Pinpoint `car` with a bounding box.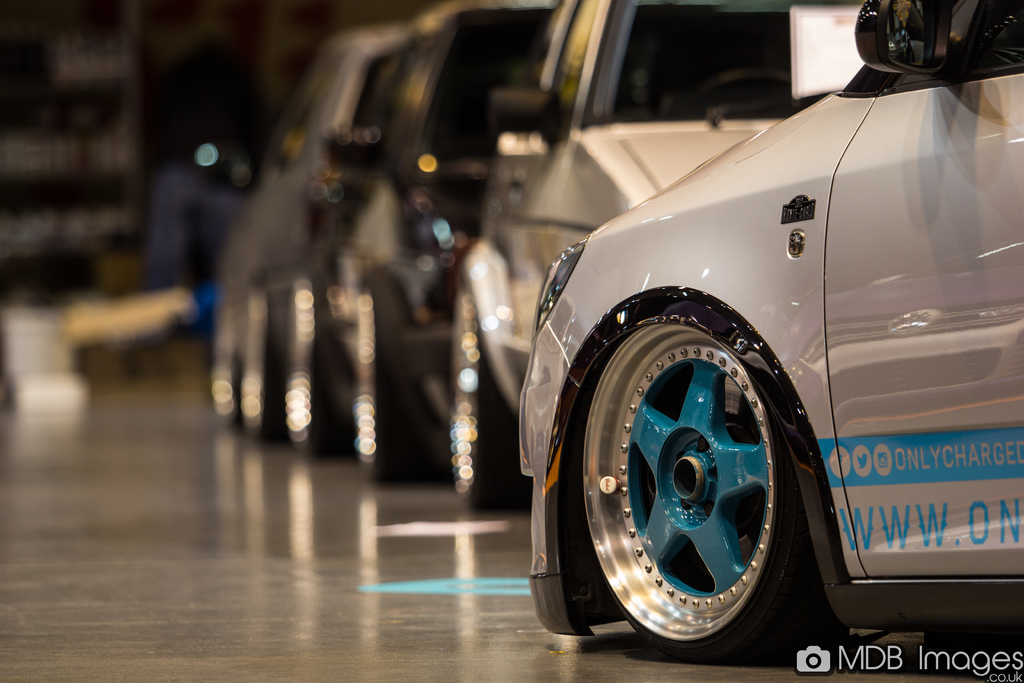
304/0/559/493.
